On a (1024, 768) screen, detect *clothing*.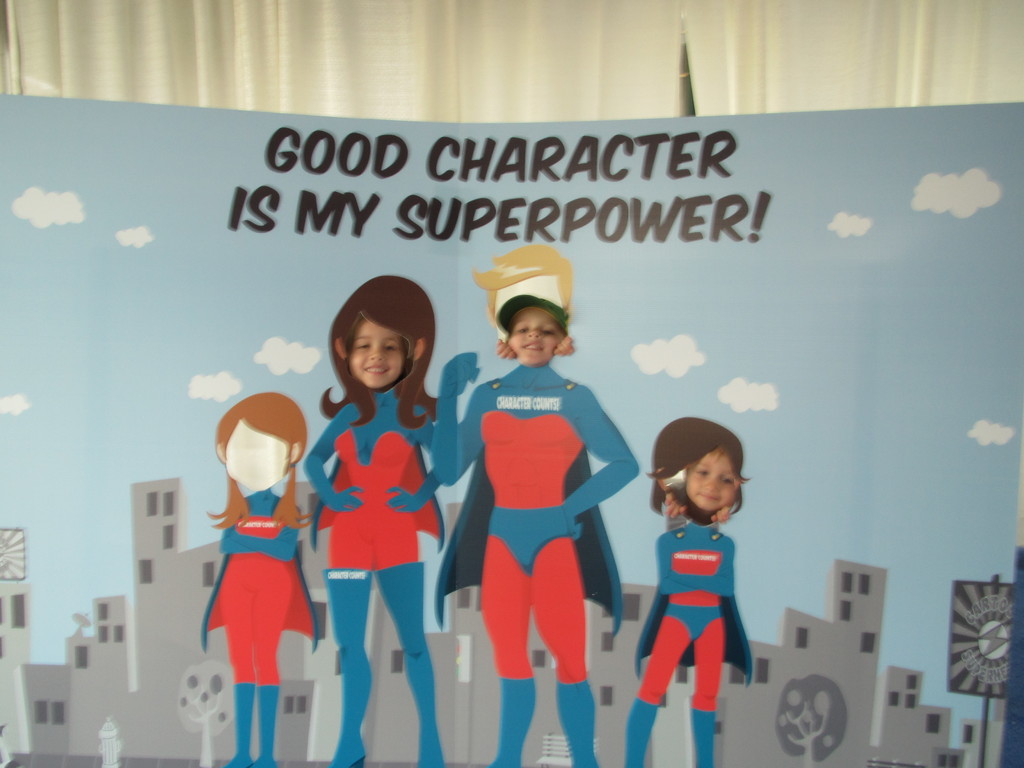
left=199, top=488, right=317, bottom=766.
